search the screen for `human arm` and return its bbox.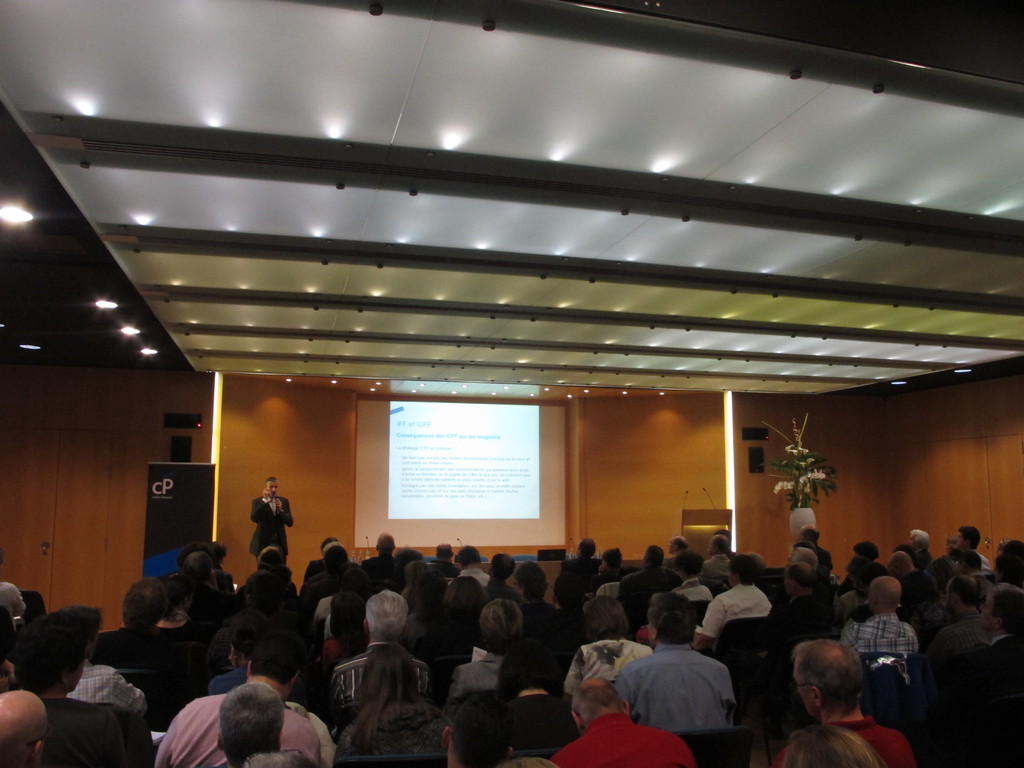
Found: {"x1": 845, "y1": 621, "x2": 861, "y2": 643}.
